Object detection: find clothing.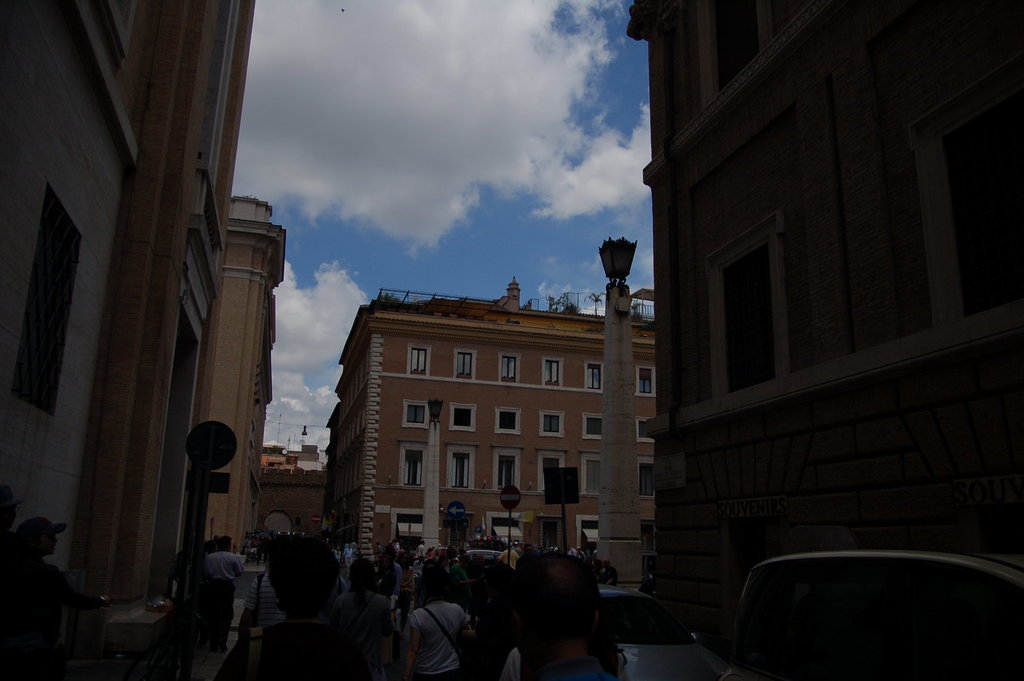
BBox(410, 601, 467, 680).
